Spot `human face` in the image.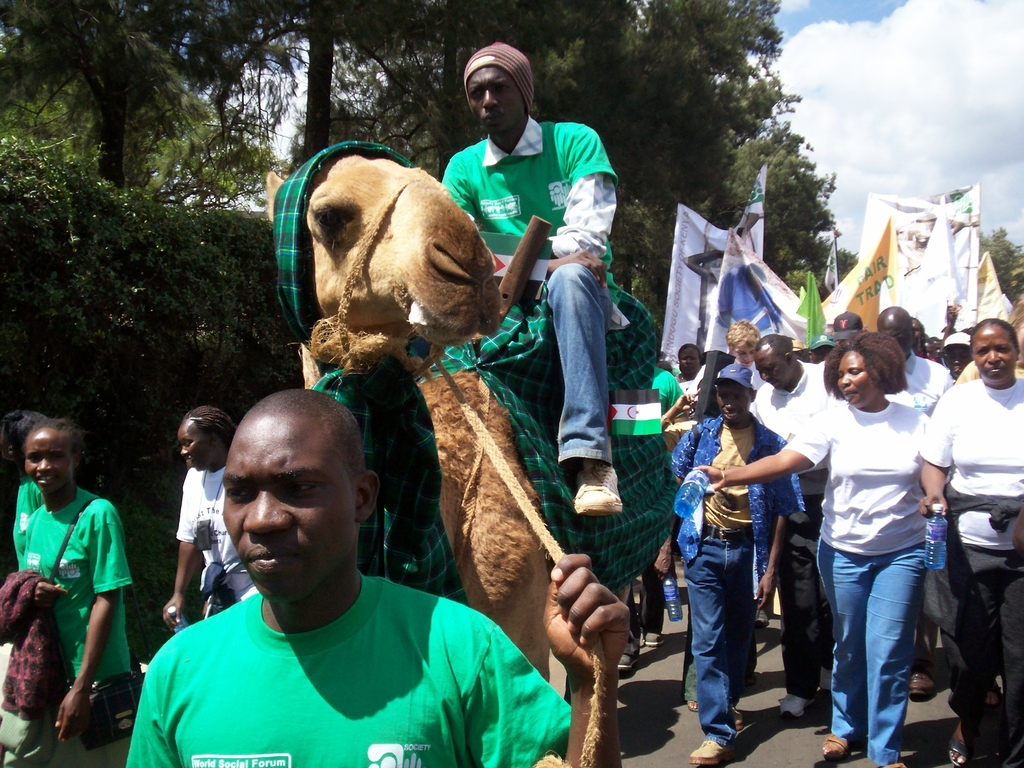
`human face` found at locate(974, 322, 1016, 381).
